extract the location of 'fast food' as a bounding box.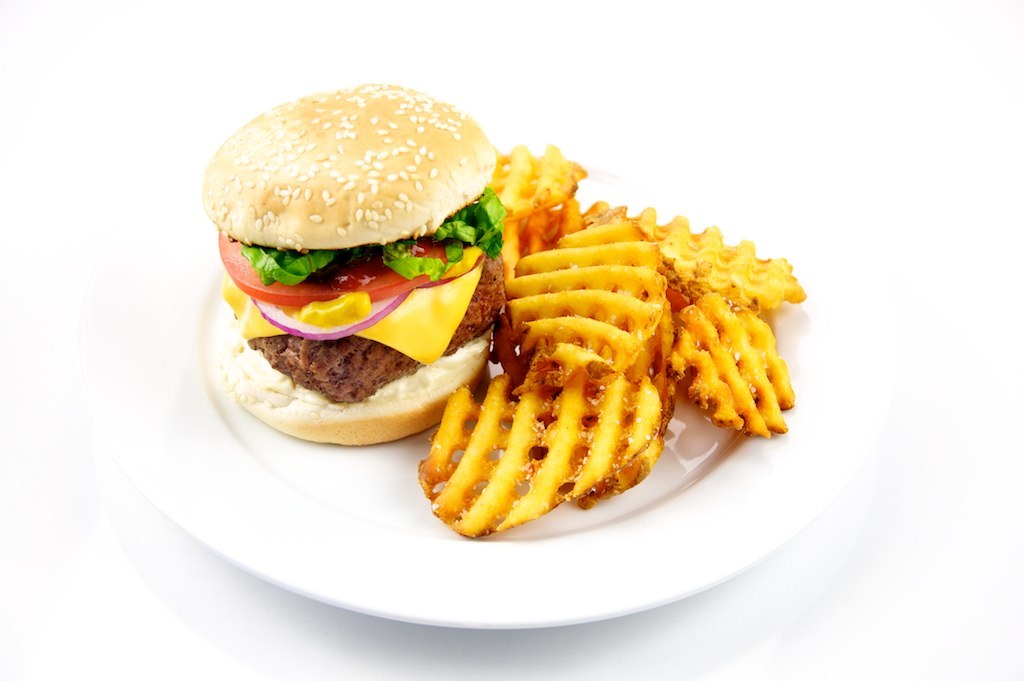
region(414, 218, 697, 538).
